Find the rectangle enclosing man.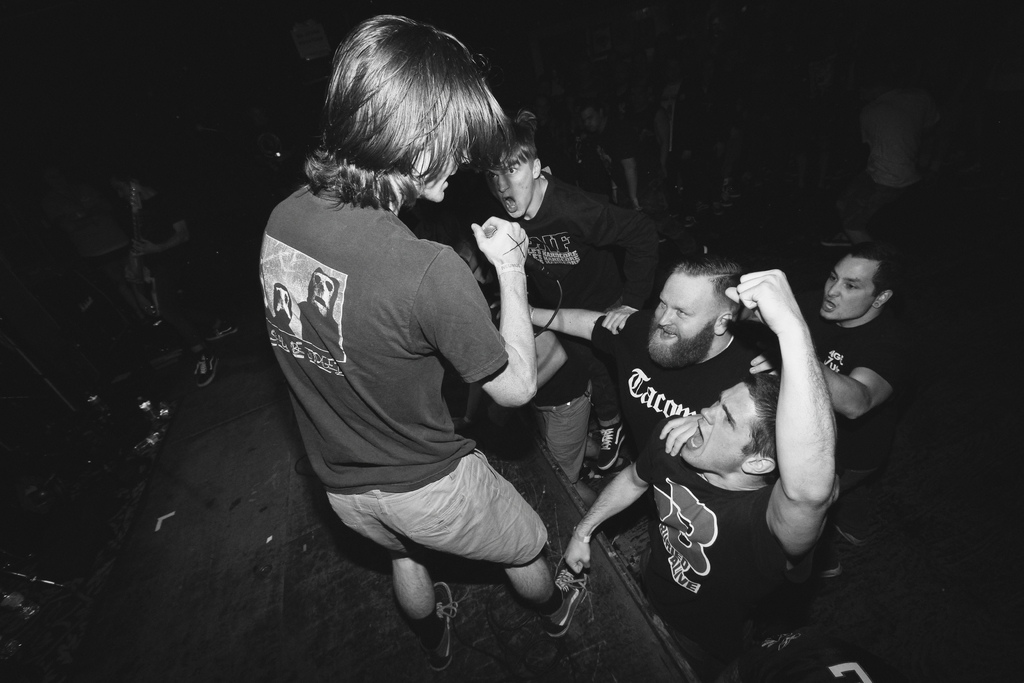
bbox=[541, 268, 849, 681].
